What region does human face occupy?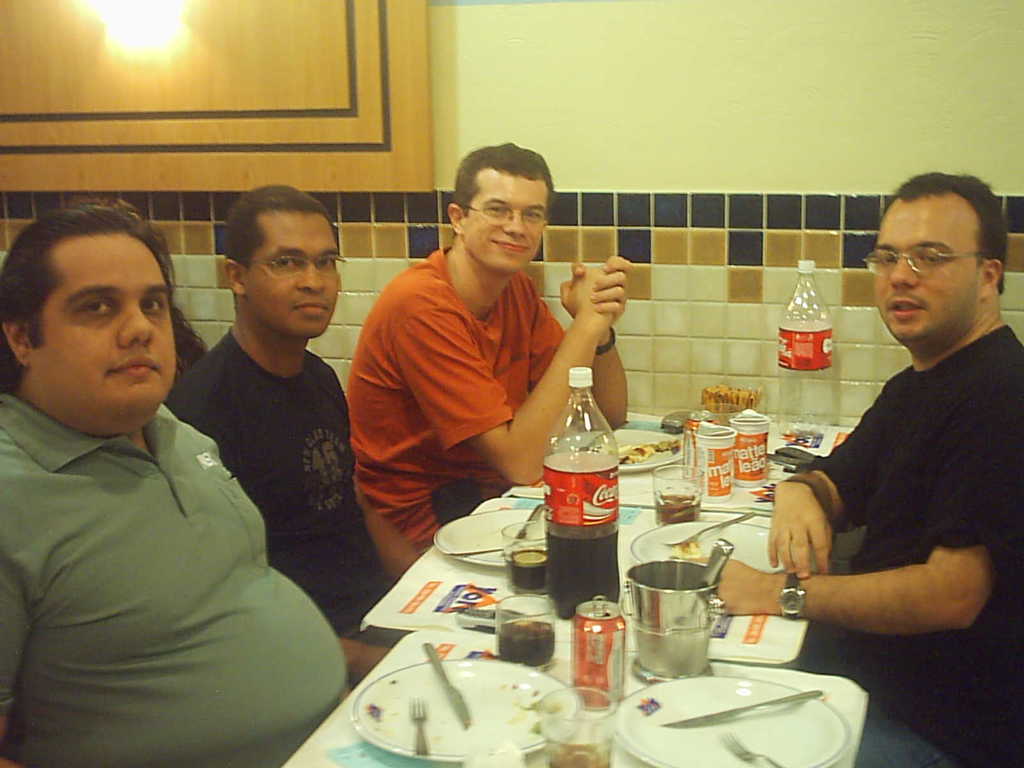
(461,163,554,280).
